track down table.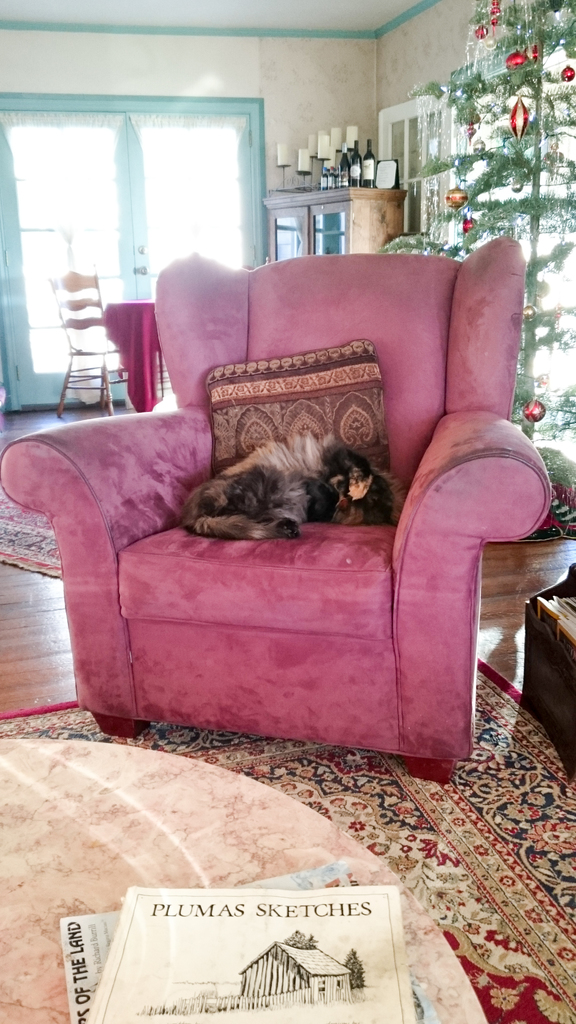
Tracked to [97,252,233,417].
